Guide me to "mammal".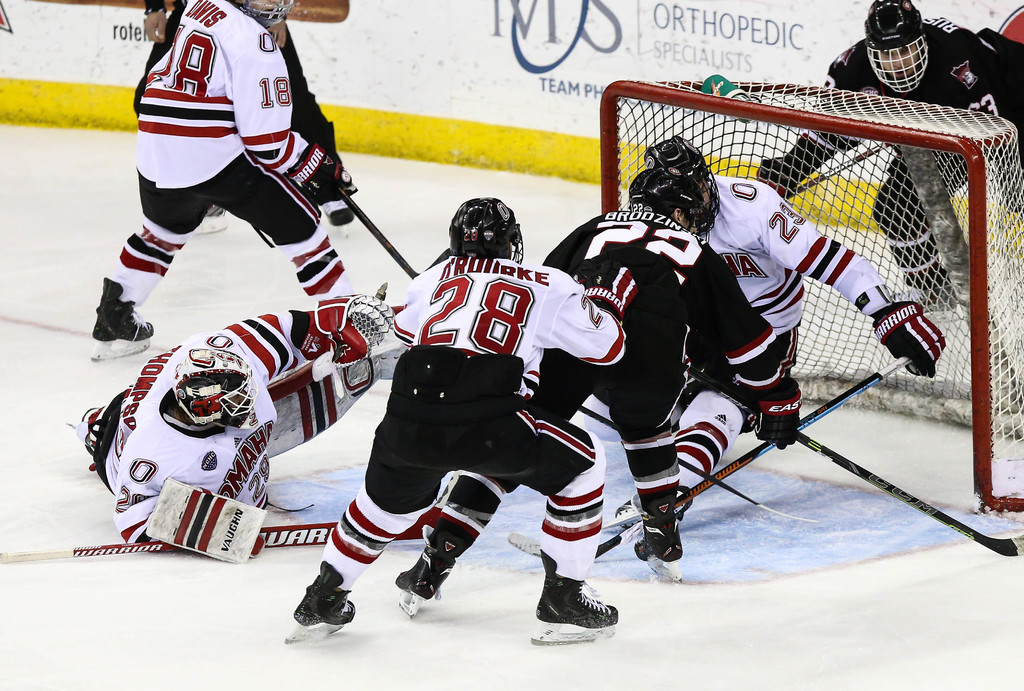
Guidance: {"left": 394, "top": 162, "right": 803, "bottom": 621}.
